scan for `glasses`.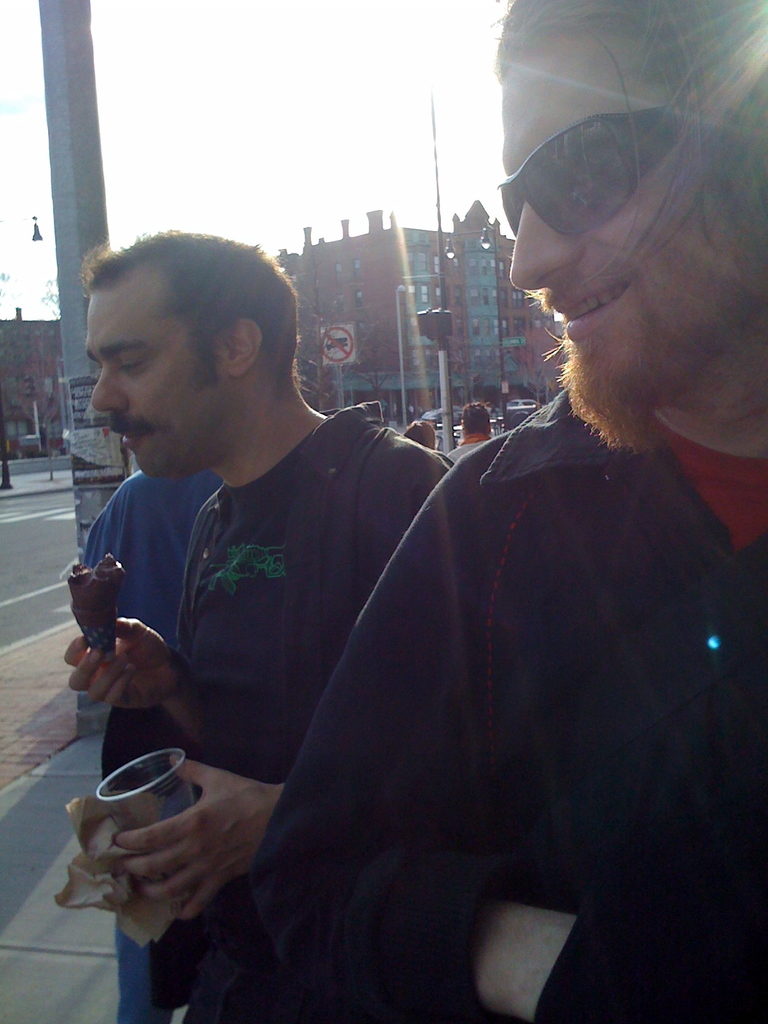
Scan result: bbox=[493, 122, 711, 248].
